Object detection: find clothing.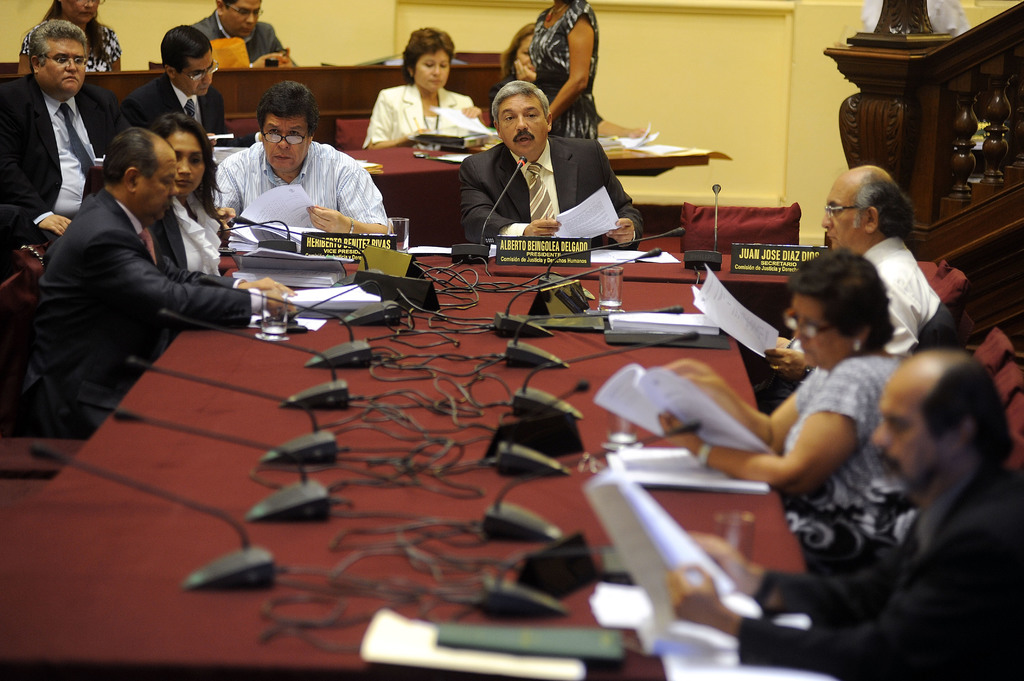
[left=36, top=190, right=261, bottom=431].
